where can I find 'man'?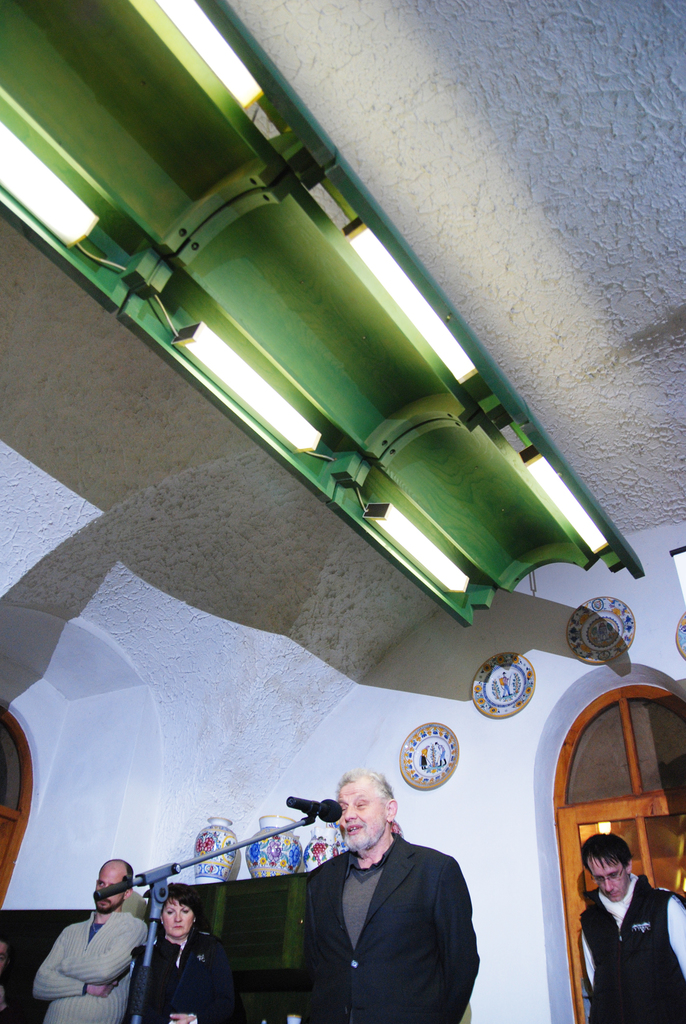
You can find it at box(305, 773, 495, 1023).
